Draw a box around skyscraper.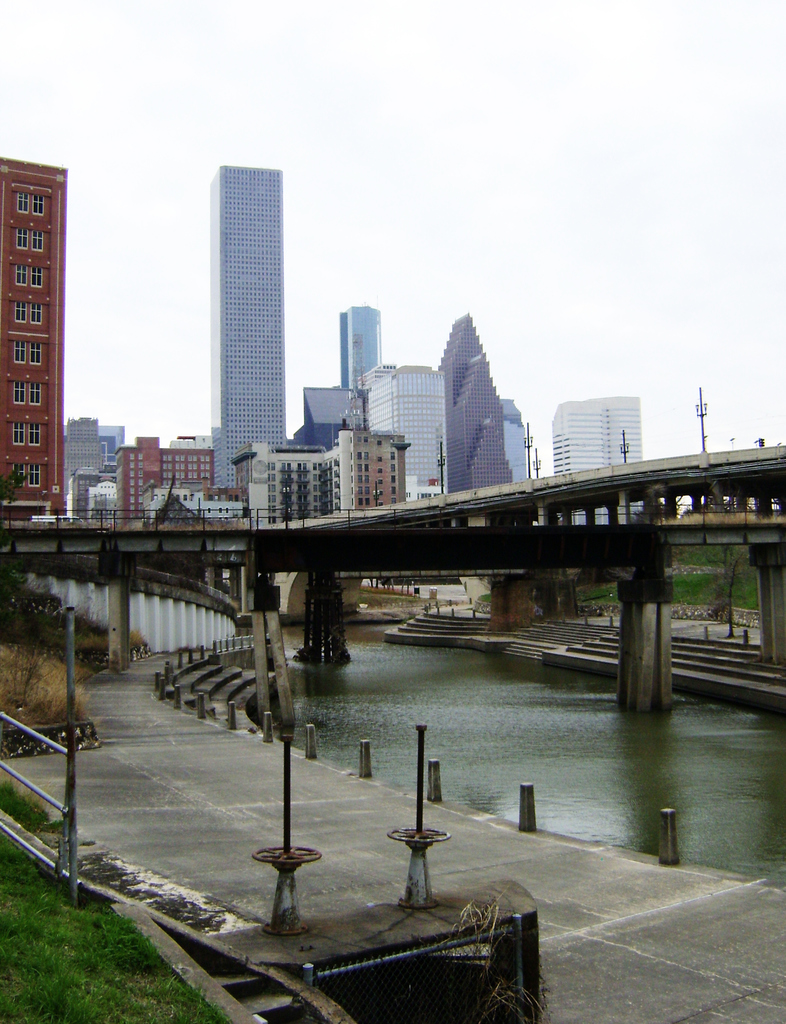
0:158:67:525.
